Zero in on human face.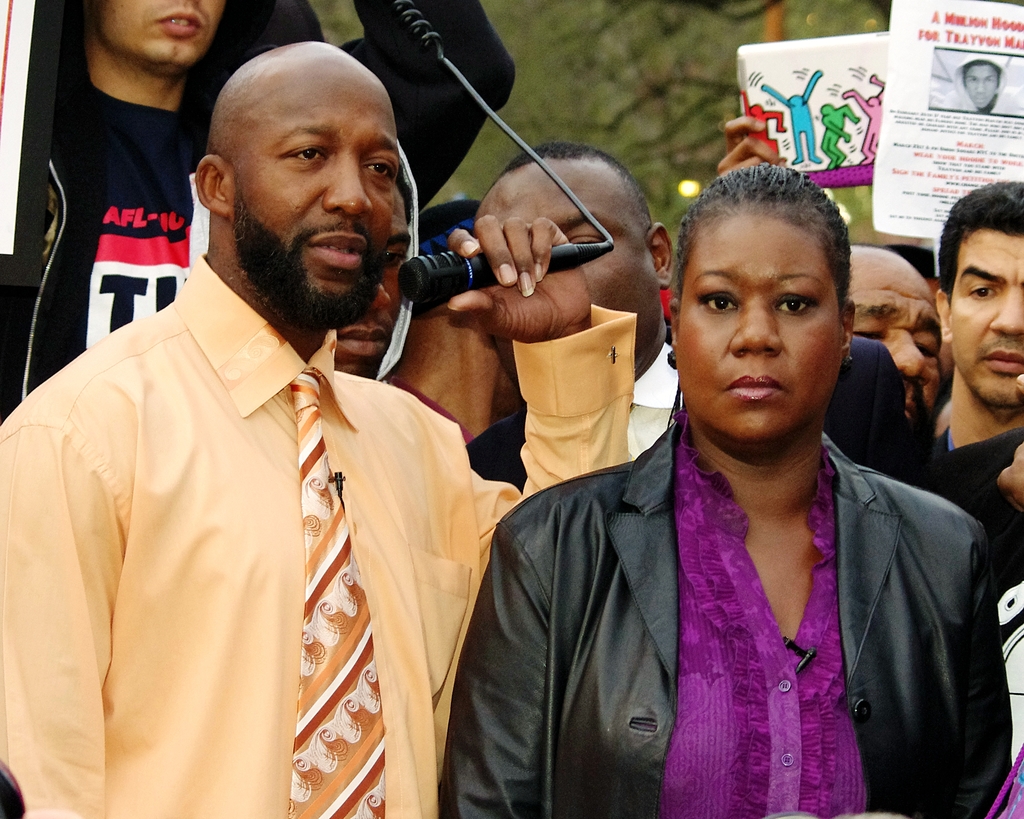
Zeroed in: x1=476 y1=157 x2=661 y2=365.
